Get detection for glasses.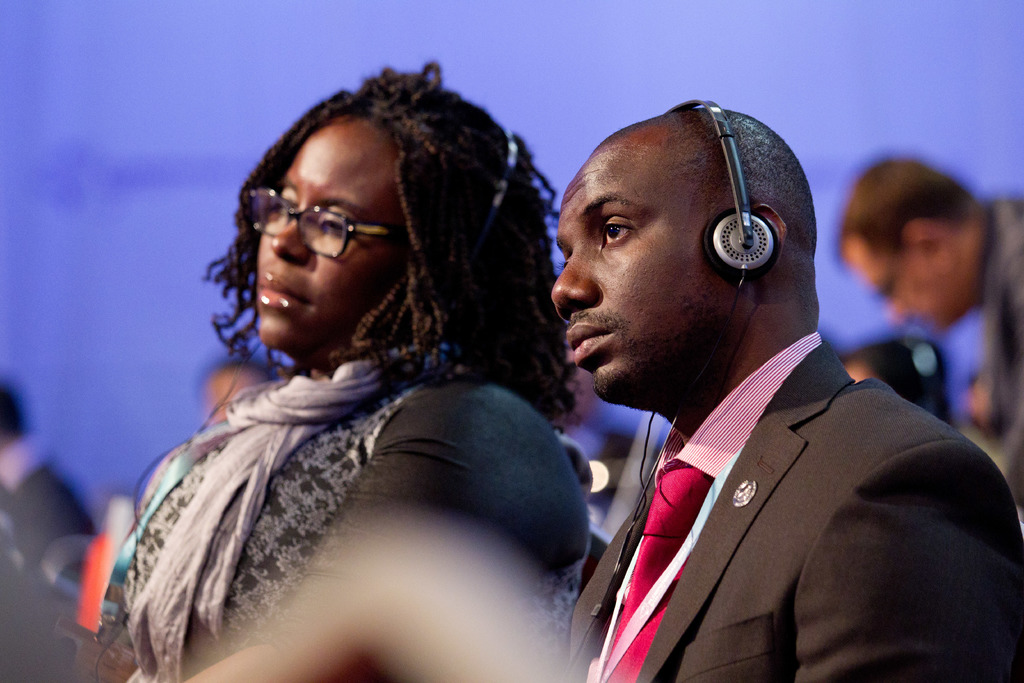
Detection: <region>232, 184, 414, 259</region>.
